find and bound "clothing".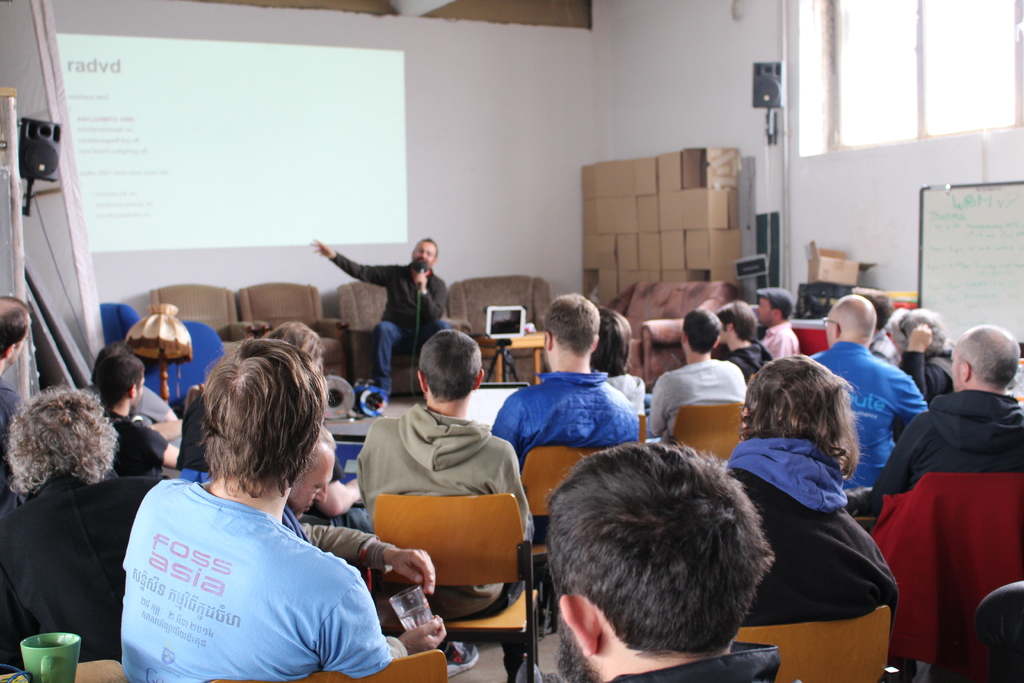
Bound: region(758, 315, 801, 356).
